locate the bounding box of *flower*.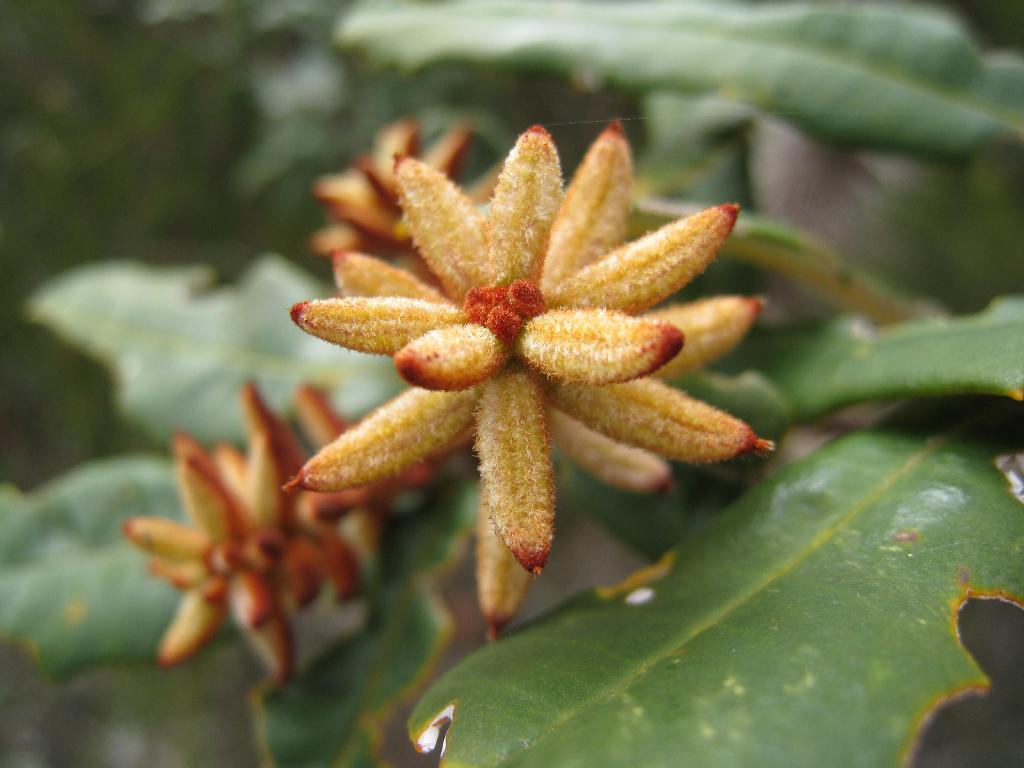
Bounding box: (left=281, top=92, right=785, bottom=568).
